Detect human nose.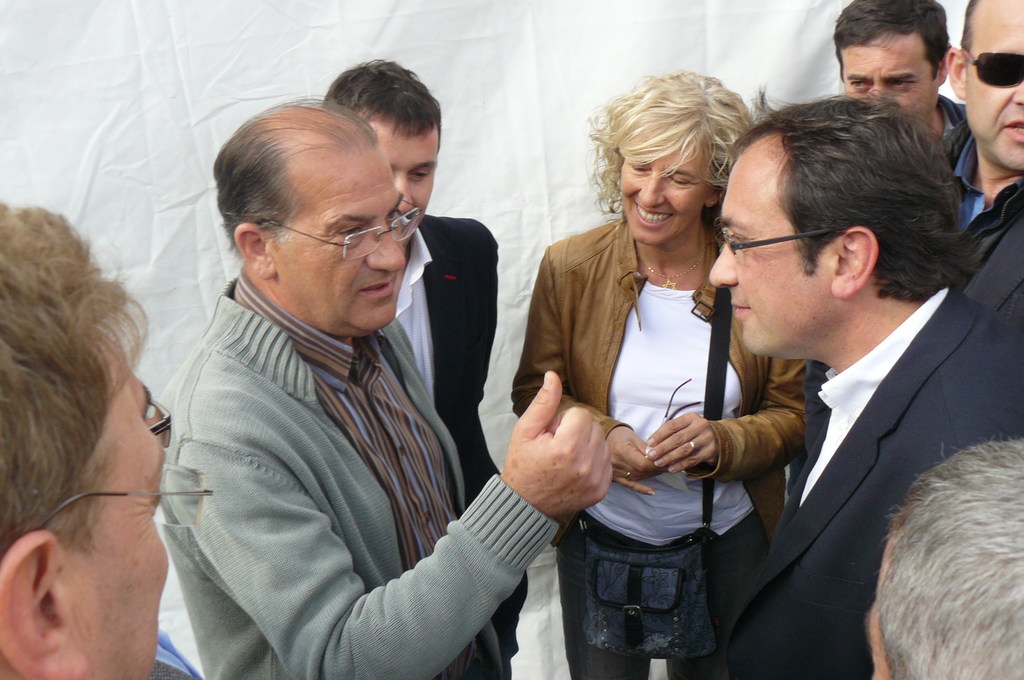
Detected at l=372, t=219, r=406, b=271.
